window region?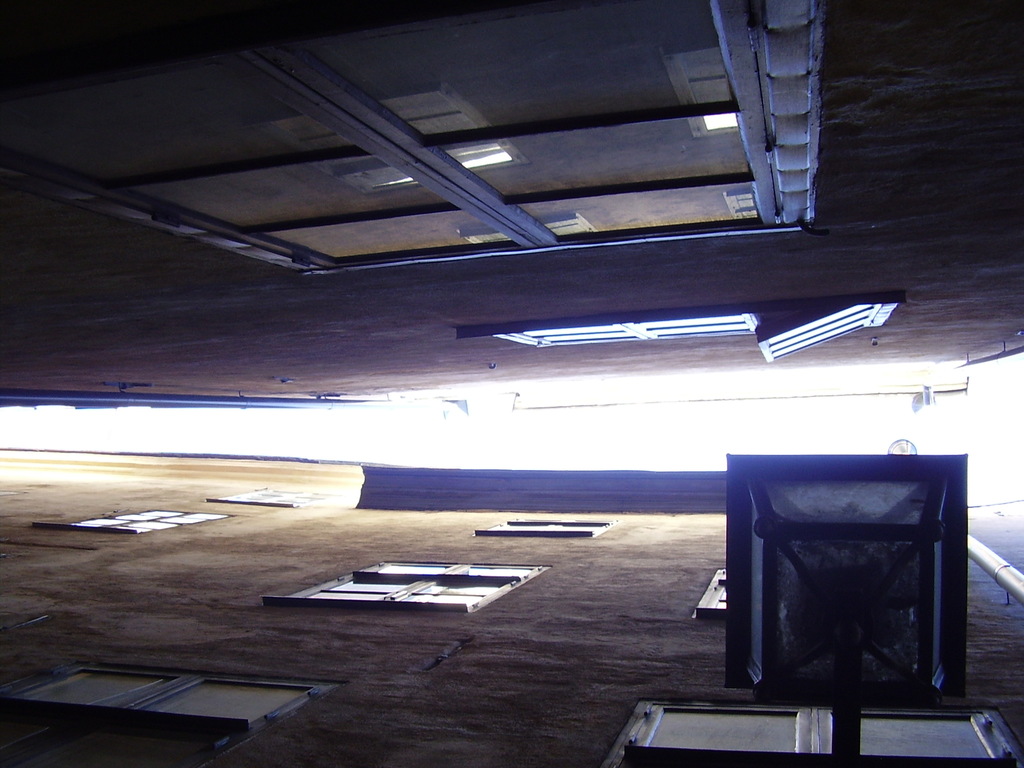
<region>611, 693, 1023, 764</region>
